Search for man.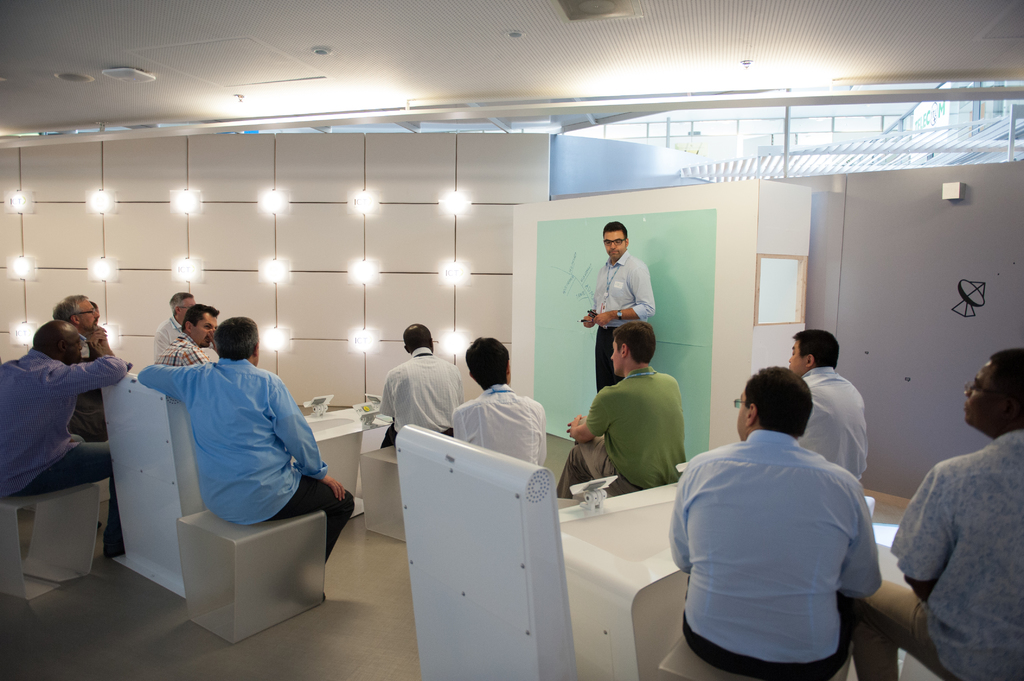
Found at bbox(451, 333, 548, 470).
